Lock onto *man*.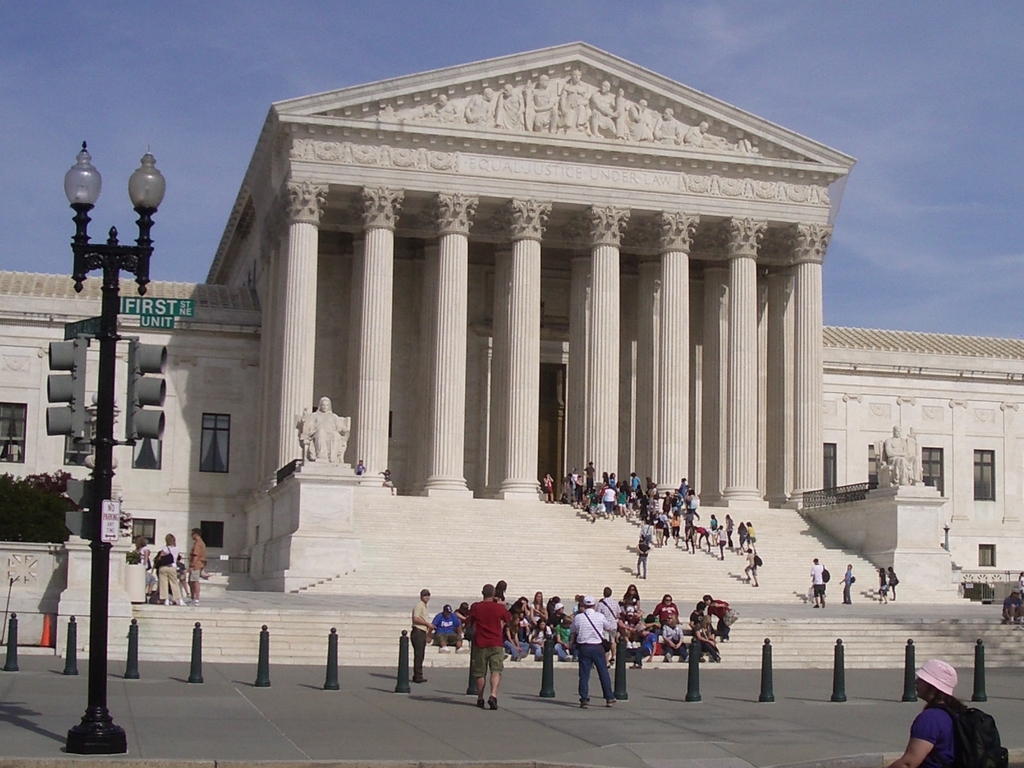
Locked: 660 614 686 662.
